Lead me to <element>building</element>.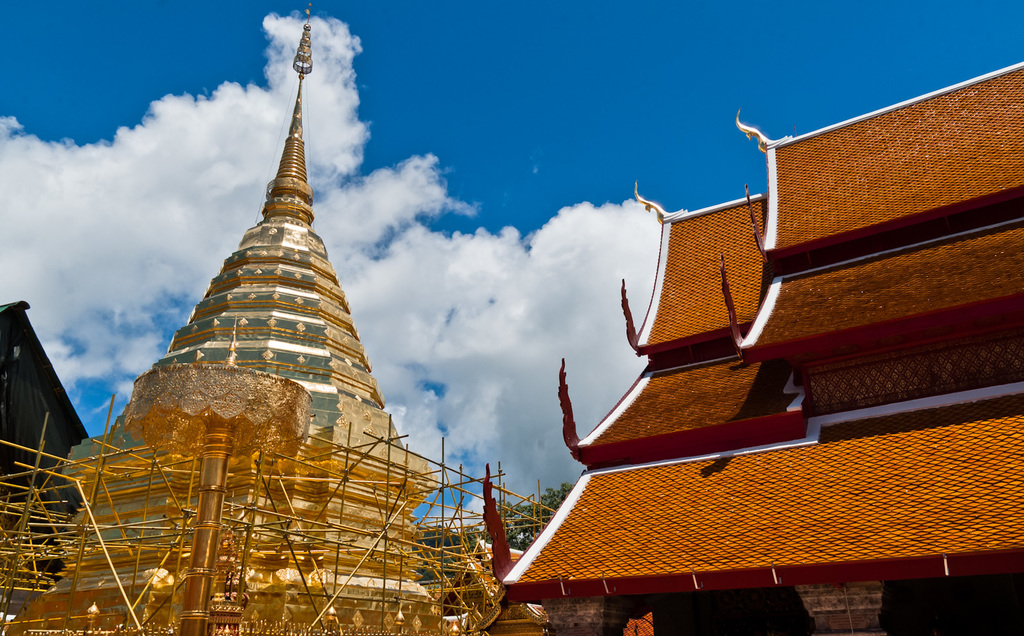
Lead to <region>0, 295, 92, 613</region>.
